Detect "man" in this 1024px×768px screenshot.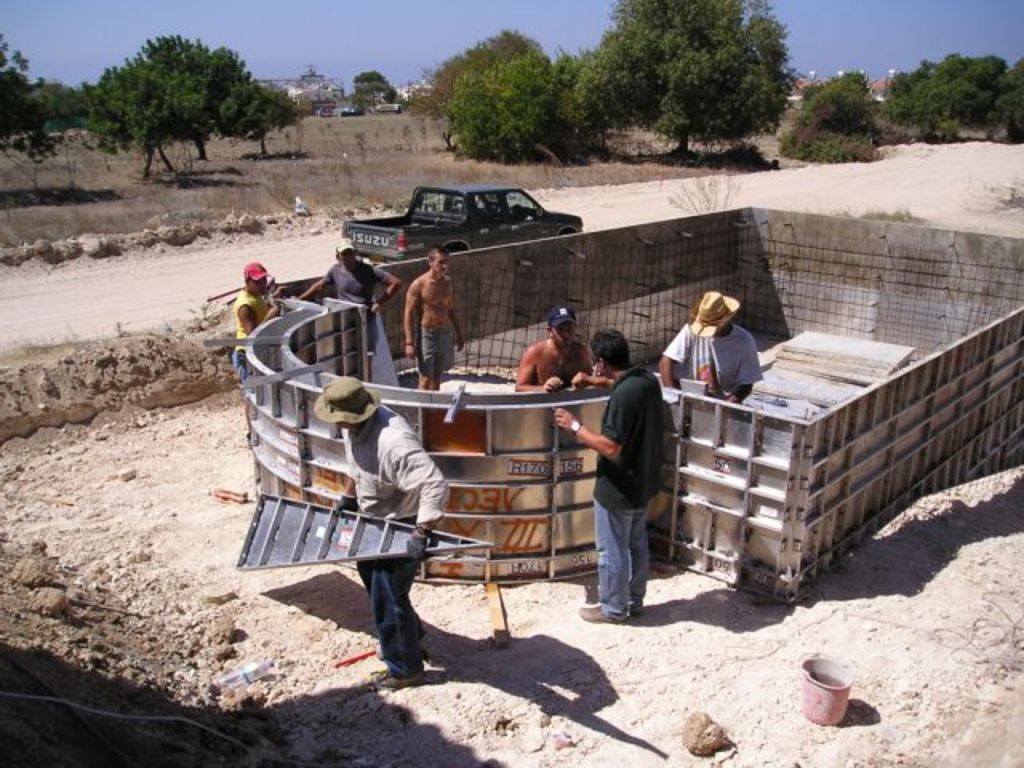
Detection: bbox=(662, 290, 762, 406).
